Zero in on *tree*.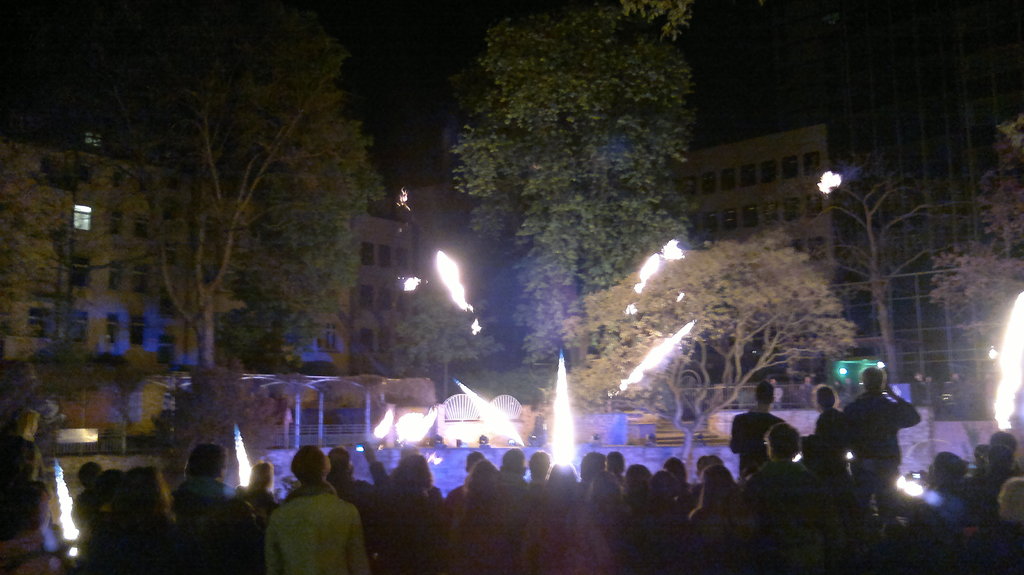
Zeroed in: crop(444, 0, 694, 367).
